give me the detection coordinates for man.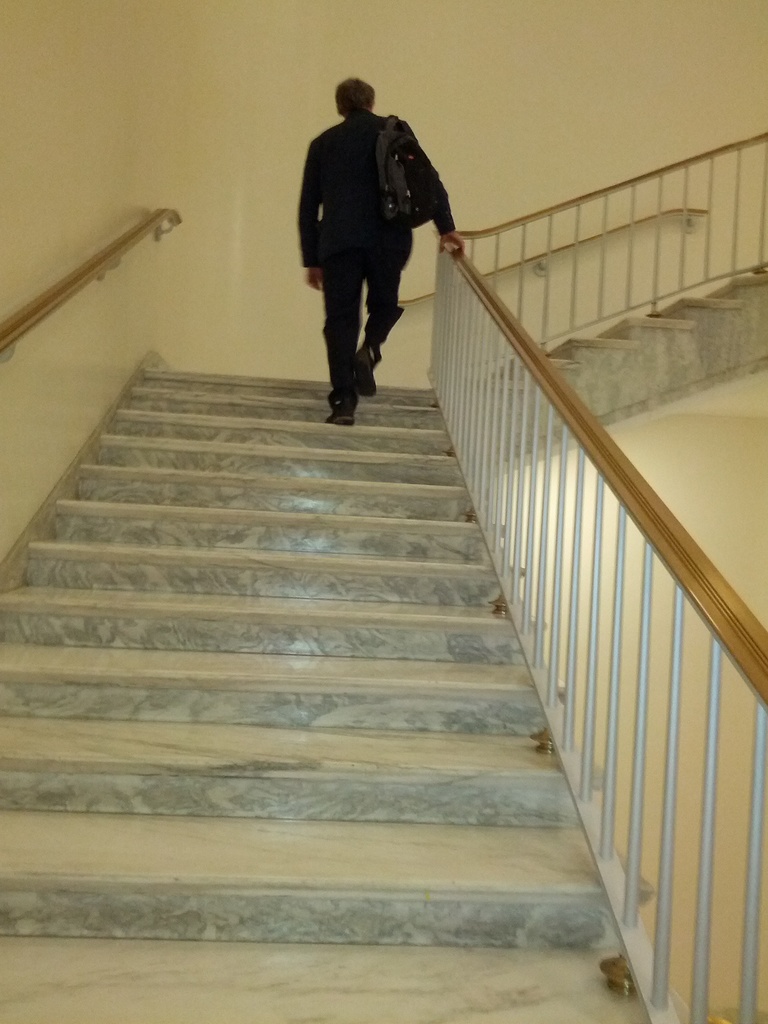
(left=291, top=80, right=475, bottom=439).
